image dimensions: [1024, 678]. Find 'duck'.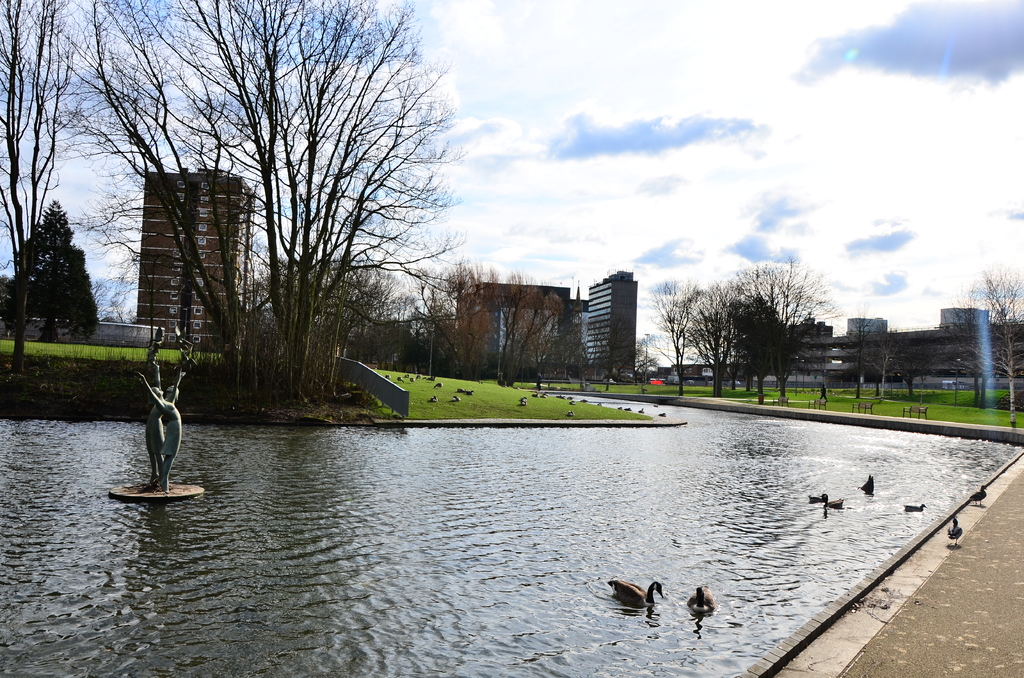
BBox(564, 410, 570, 421).
